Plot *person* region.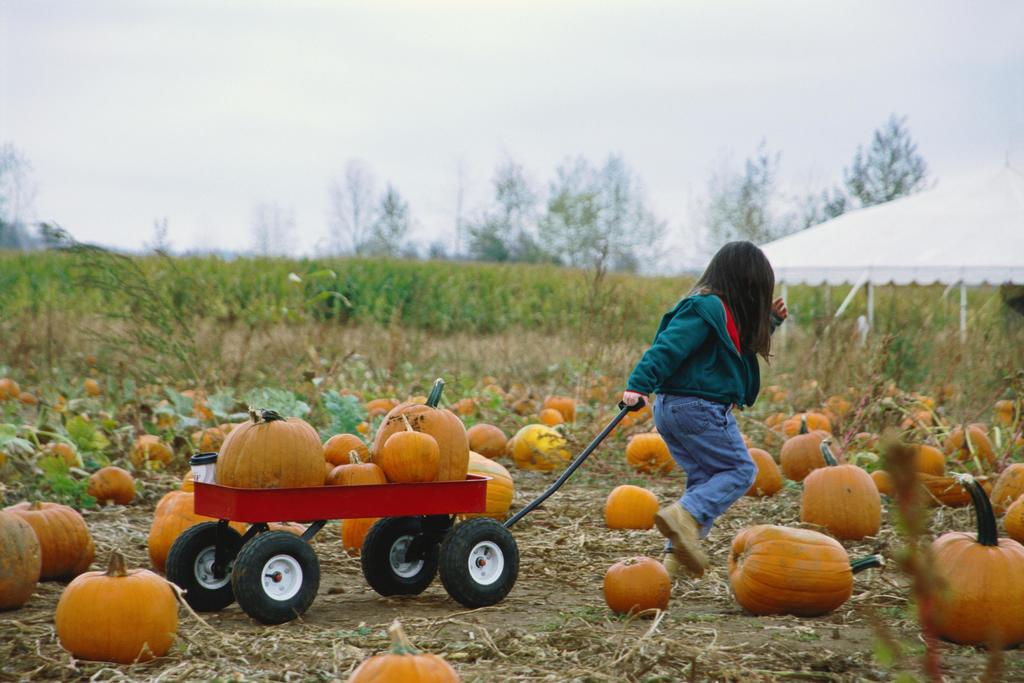
Plotted at pyautogui.locateOnScreen(622, 239, 783, 586).
